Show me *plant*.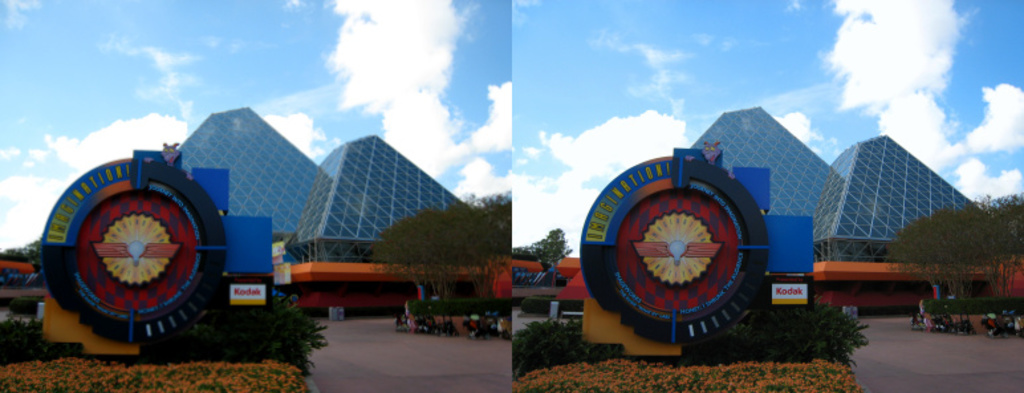
*plant* is here: BBox(686, 291, 878, 366).
